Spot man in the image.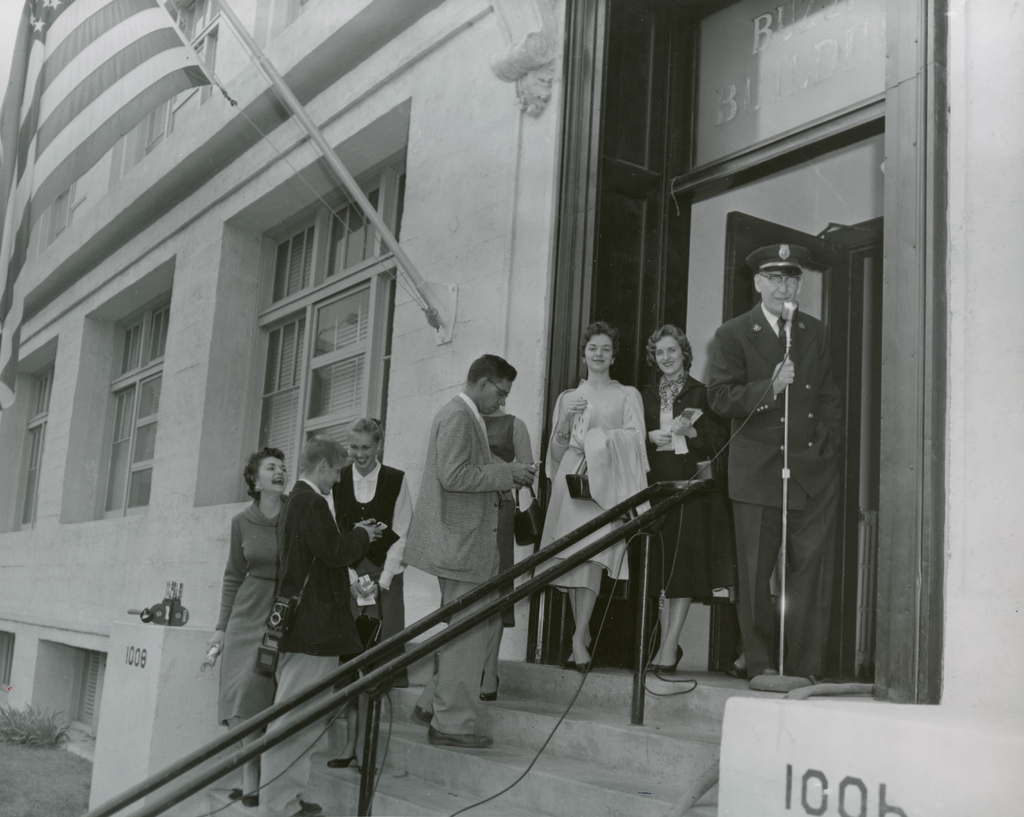
man found at l=255, t=435, r=385, b=816.
